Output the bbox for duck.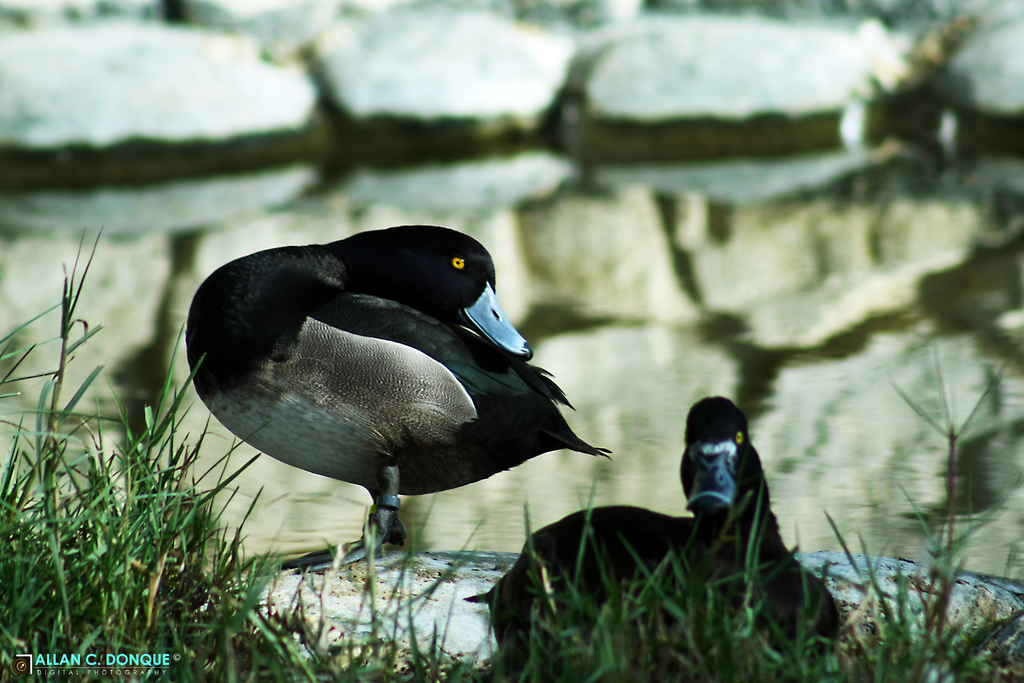
bbox(189, 213, 613, 567).
